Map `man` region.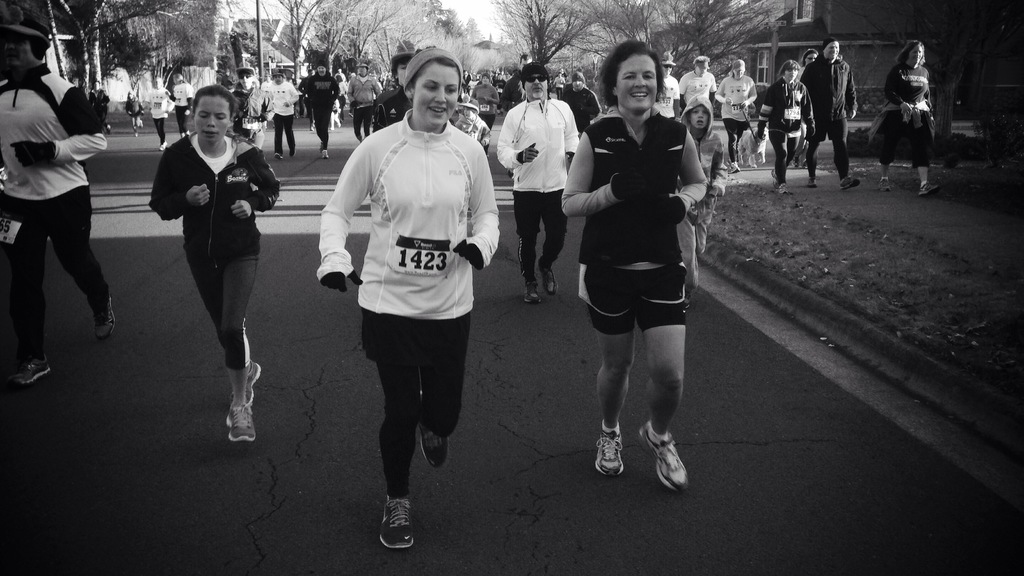
Mapped to box=[221, 70, 234, 92].
